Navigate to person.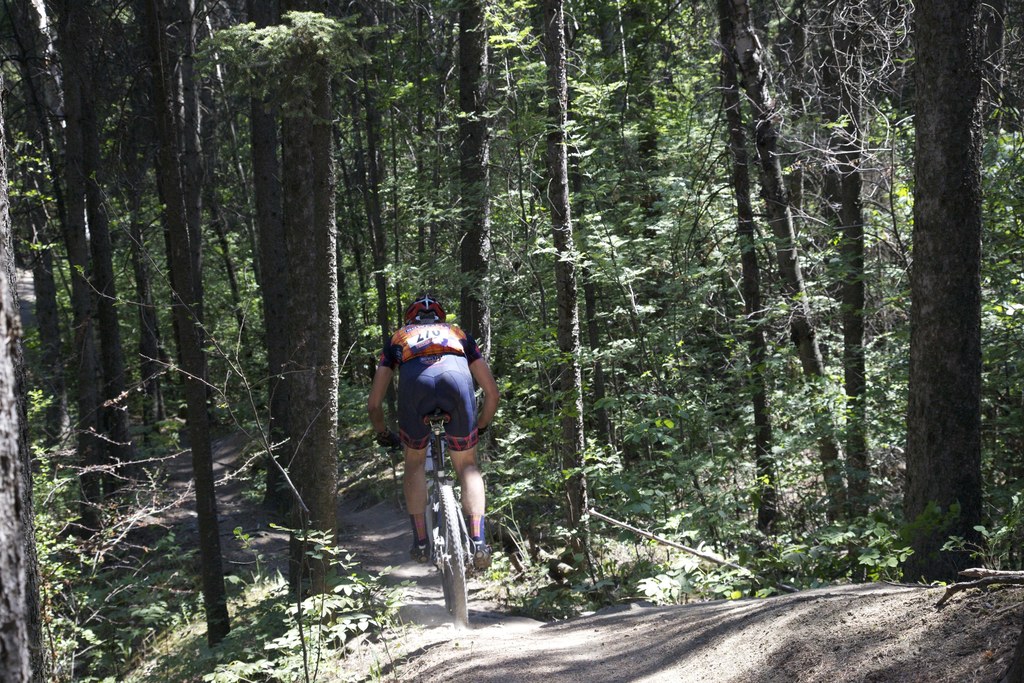
Navigation target: left=372, top=297, right=500, bottom=568.
